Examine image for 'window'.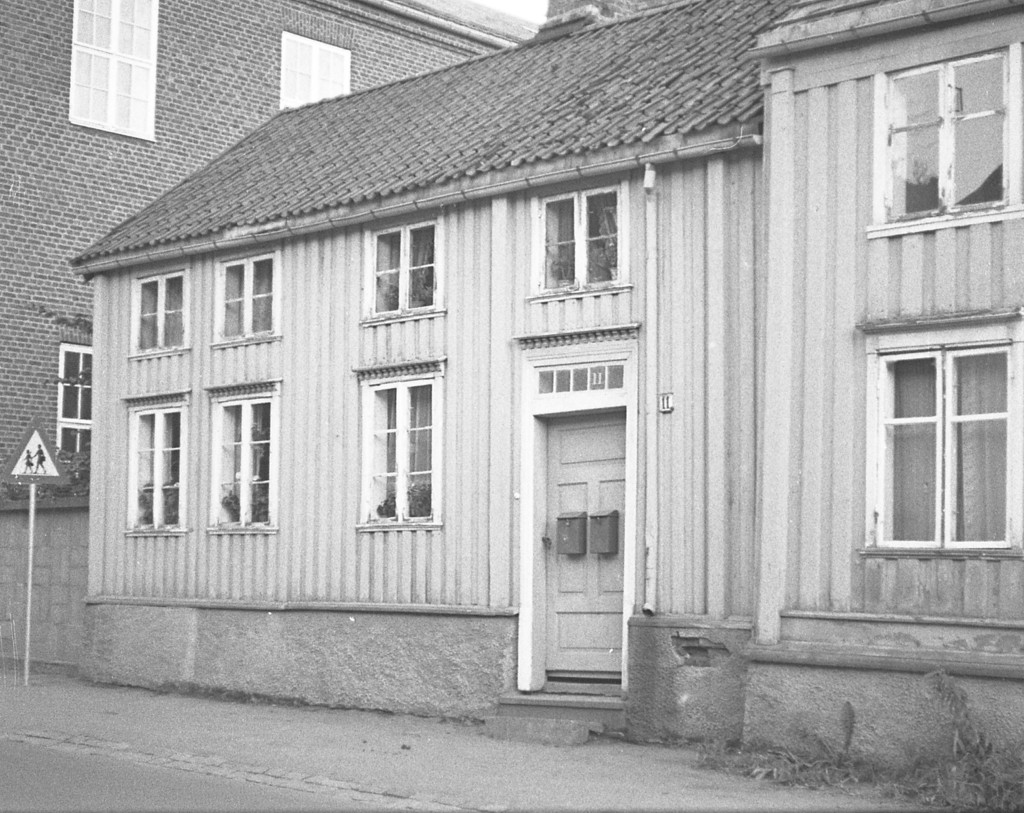
Examination result: x1=349, y1=354, x2=450, y2=532.
